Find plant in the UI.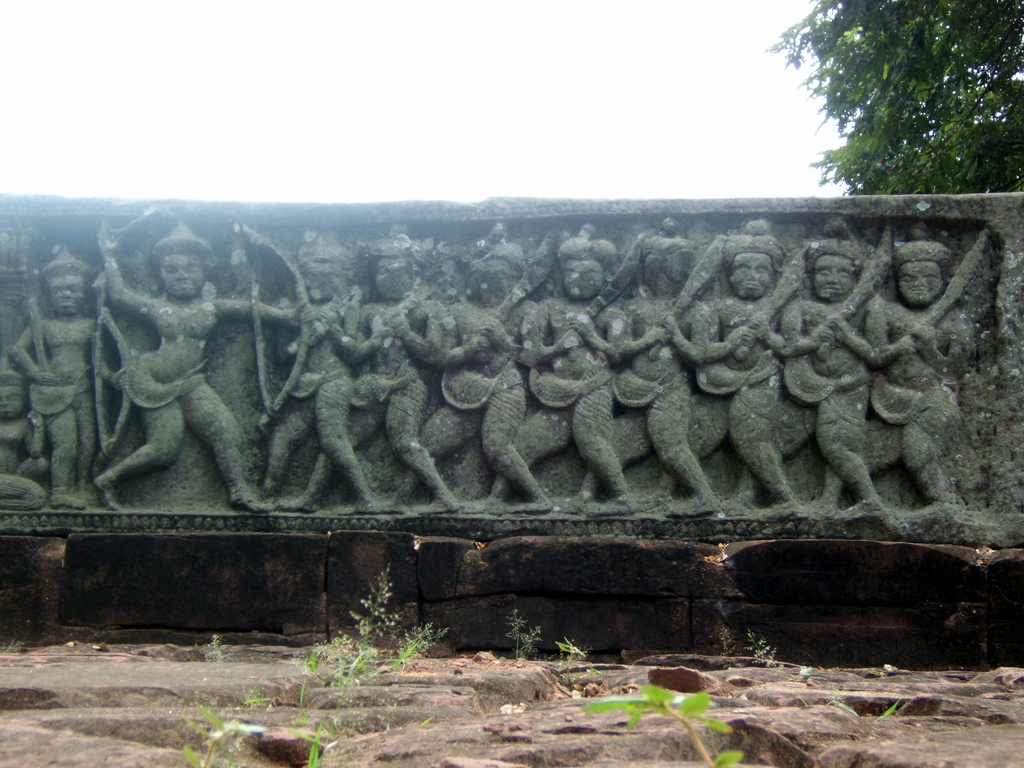
UI element at <bbox>3, 637, 24, 655</bbox>.
